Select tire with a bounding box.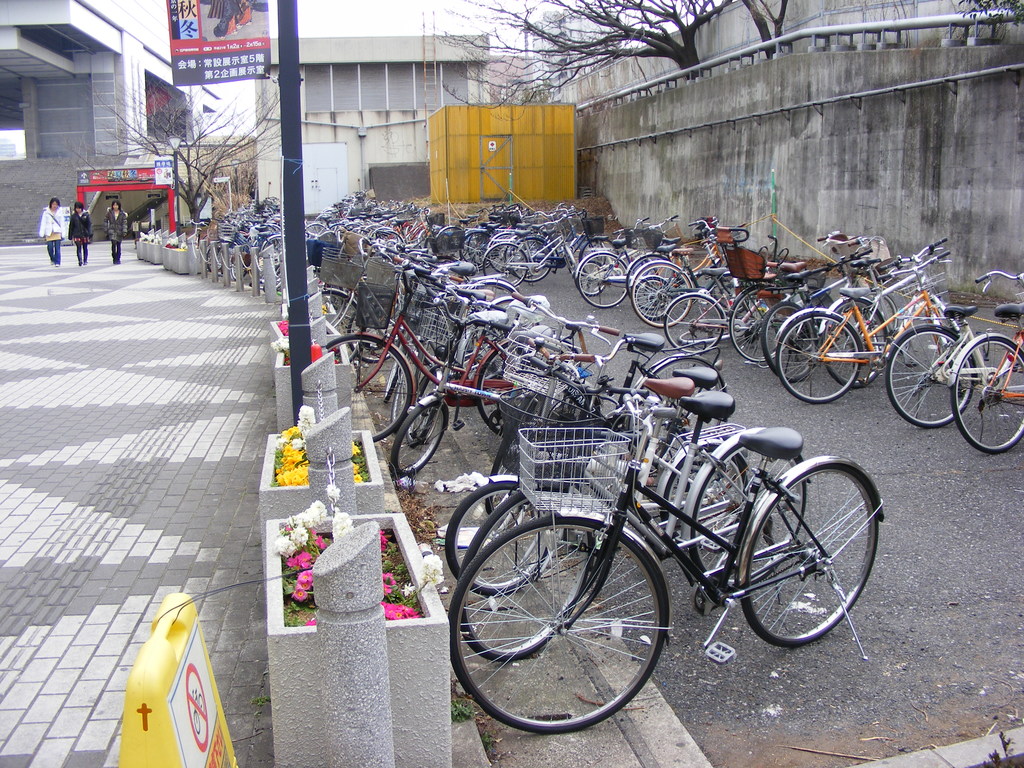
crop(468, 506, 679, 726).
